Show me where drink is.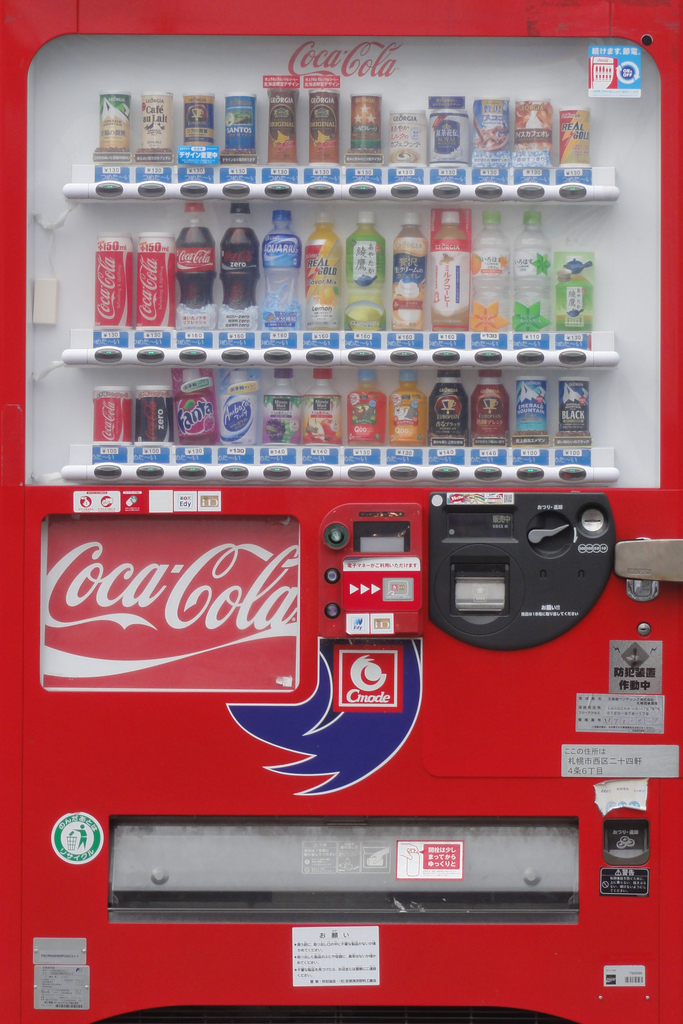
drink is at pyautogui.locateOnScreen(177, 371, 213, 444).
